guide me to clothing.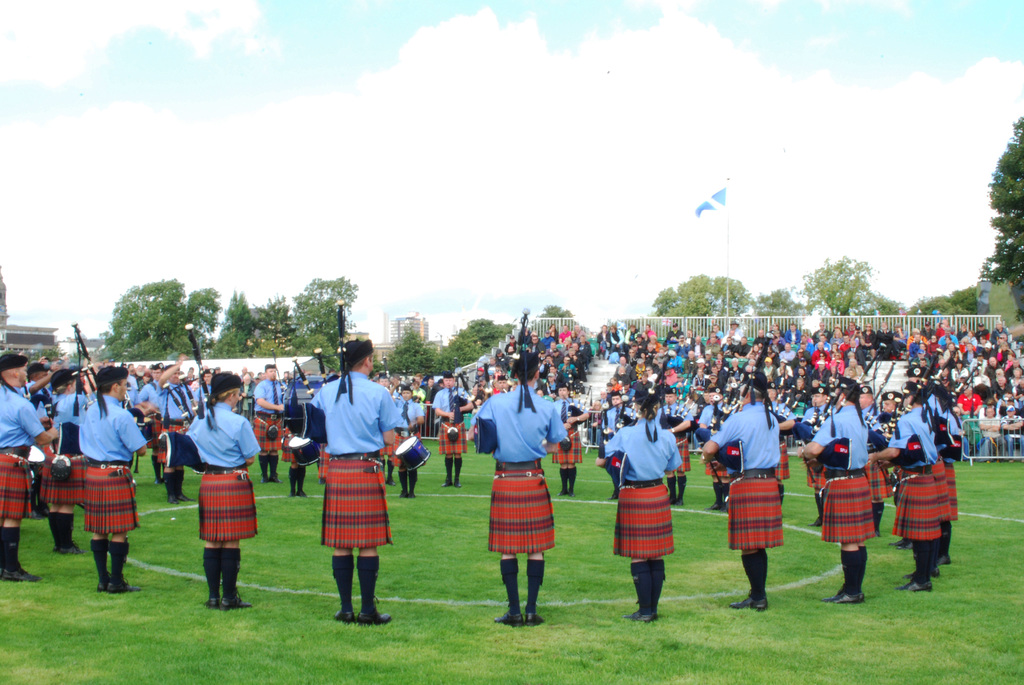
Guidance: locate(395, 398, 425, 490).
